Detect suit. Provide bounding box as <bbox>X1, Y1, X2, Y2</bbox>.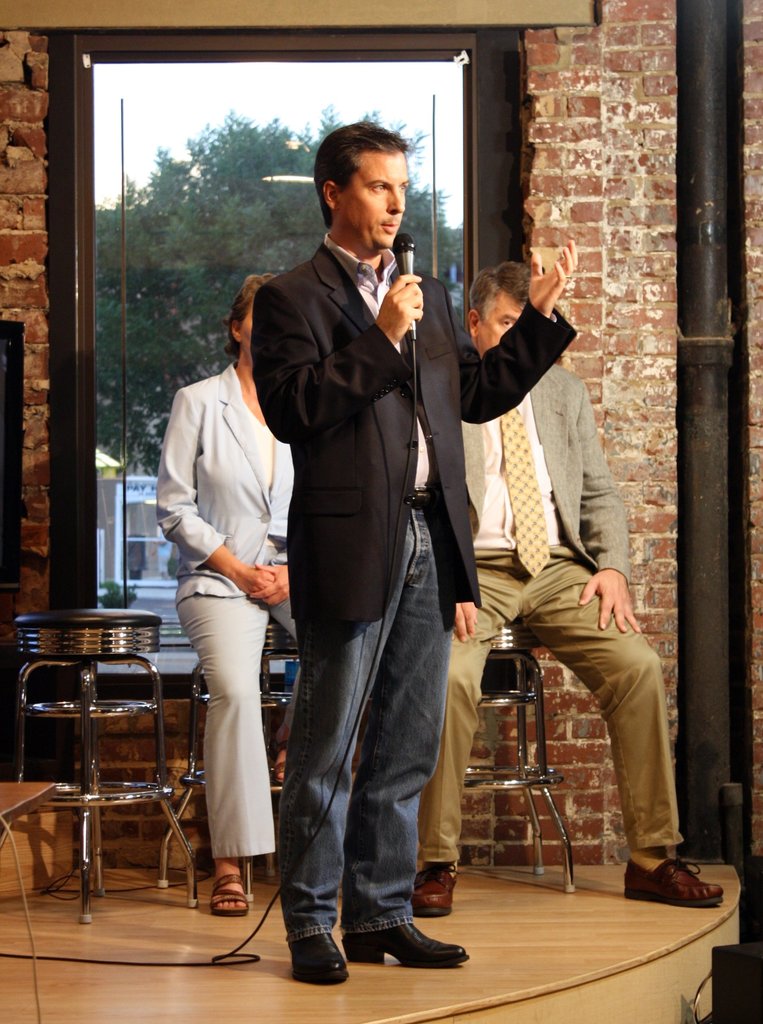
<bbox>423, 362, 688, 869</bbox>.
